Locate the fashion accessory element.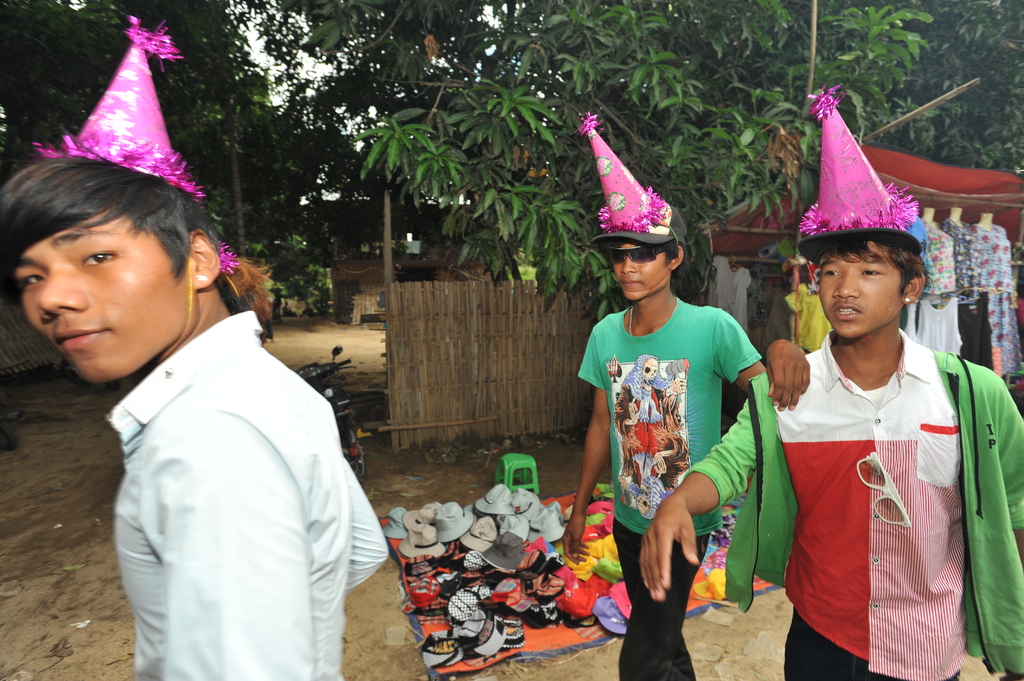
Element bbox: (904,294,911,305).
